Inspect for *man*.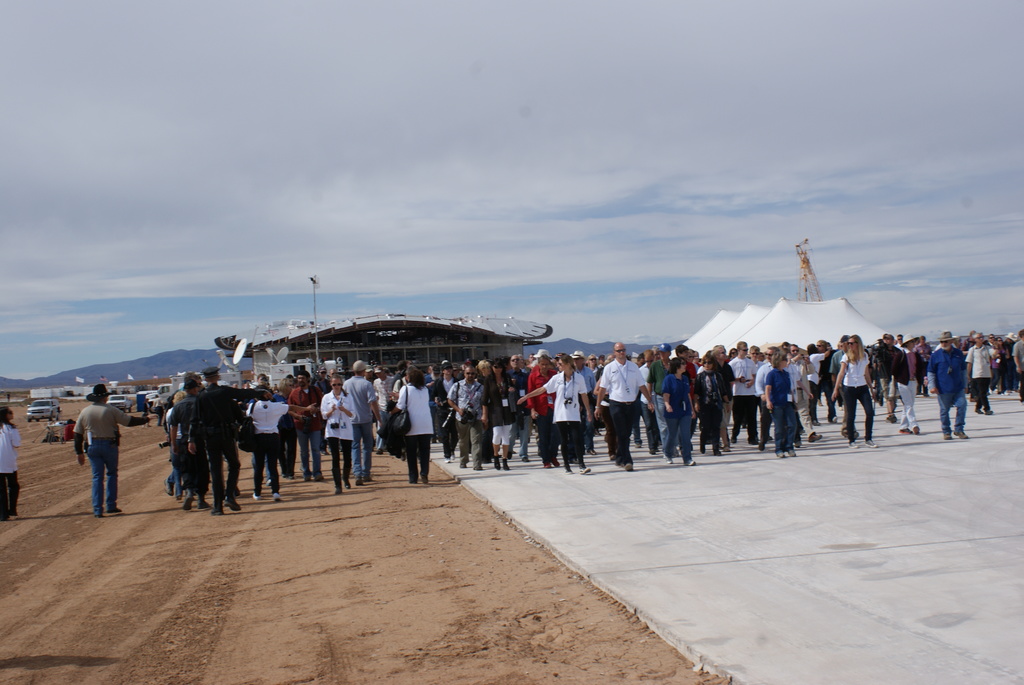
Inspection: <region>592, 341, 653, 468</region>.
